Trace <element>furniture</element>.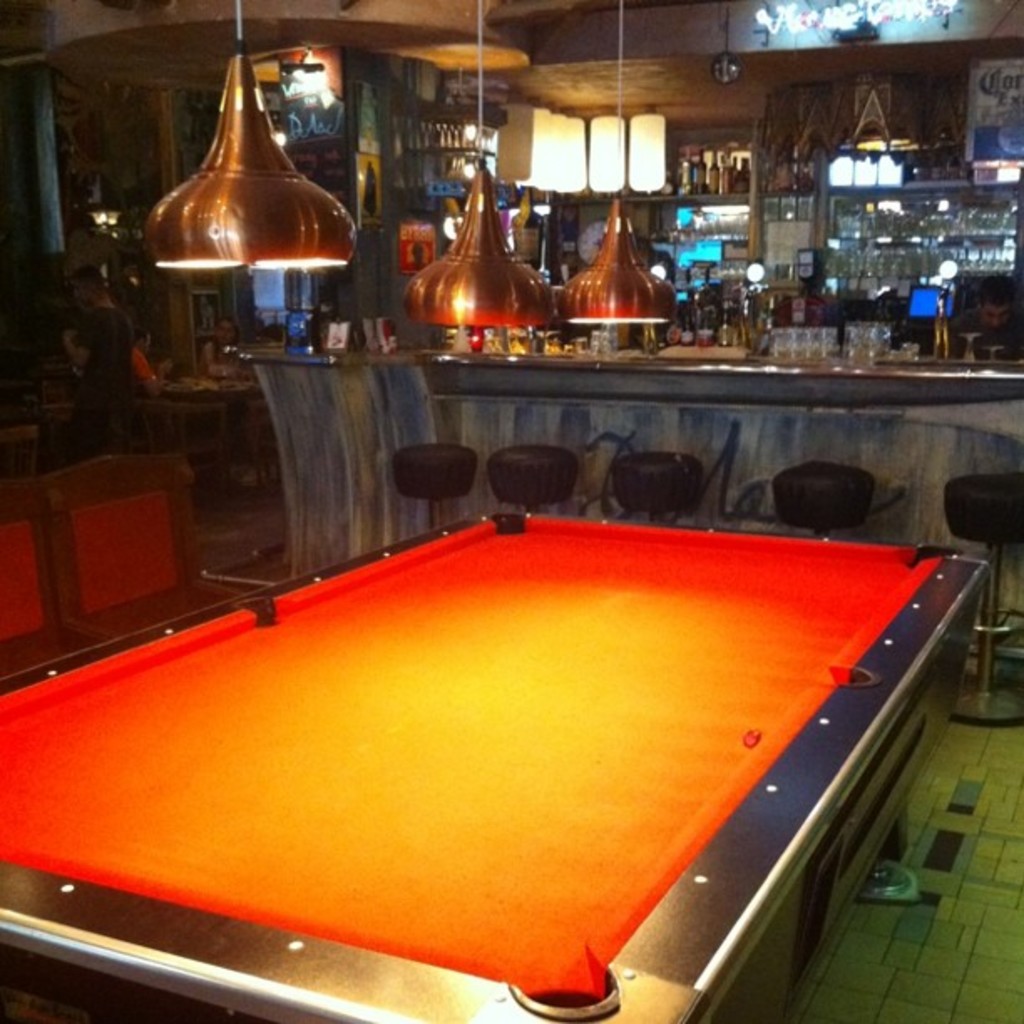
Traced to Rect(624, 452, 701, 524).
